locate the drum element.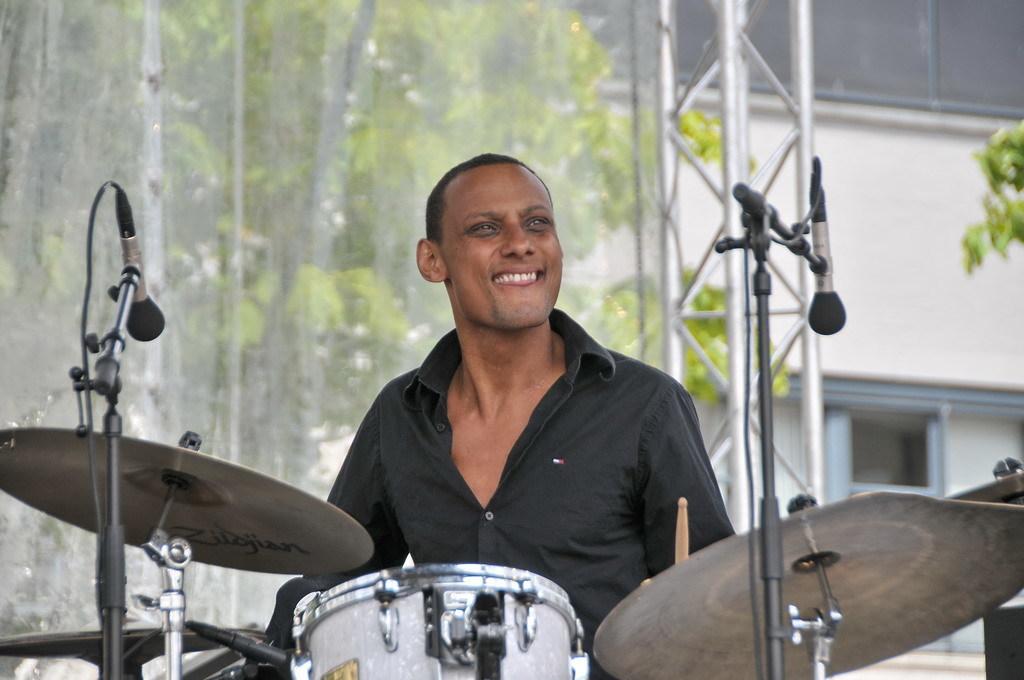
Element bbox: box=[291, 562, 585, 679].
